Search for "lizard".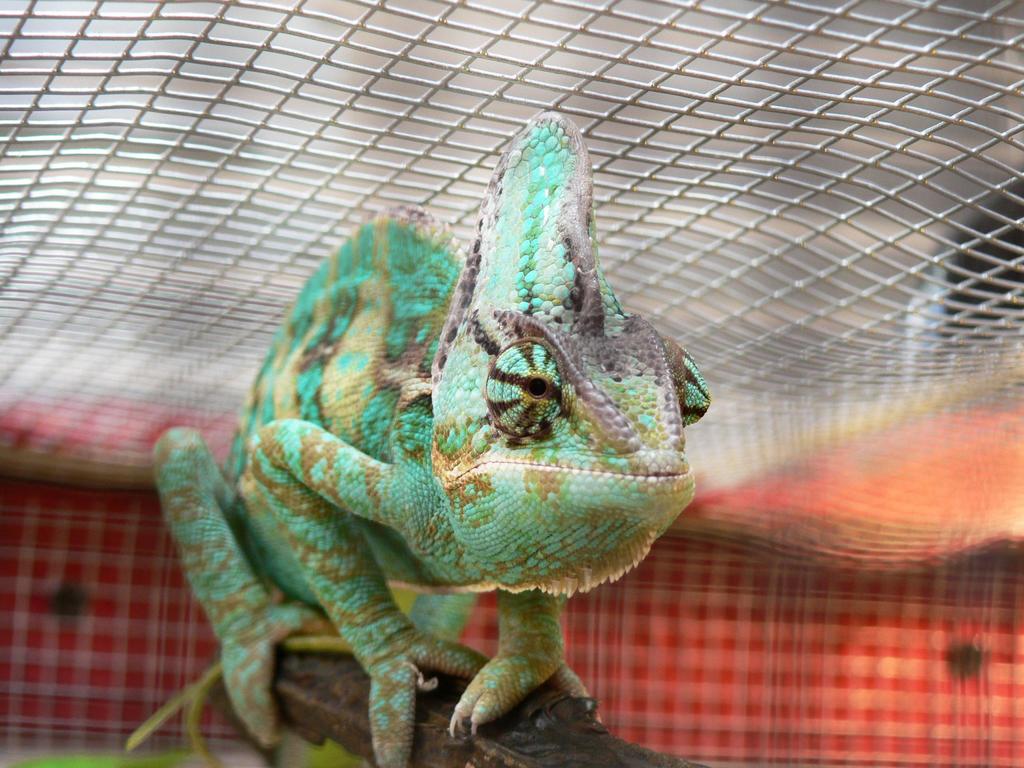
Found at 129:124:733:767.
